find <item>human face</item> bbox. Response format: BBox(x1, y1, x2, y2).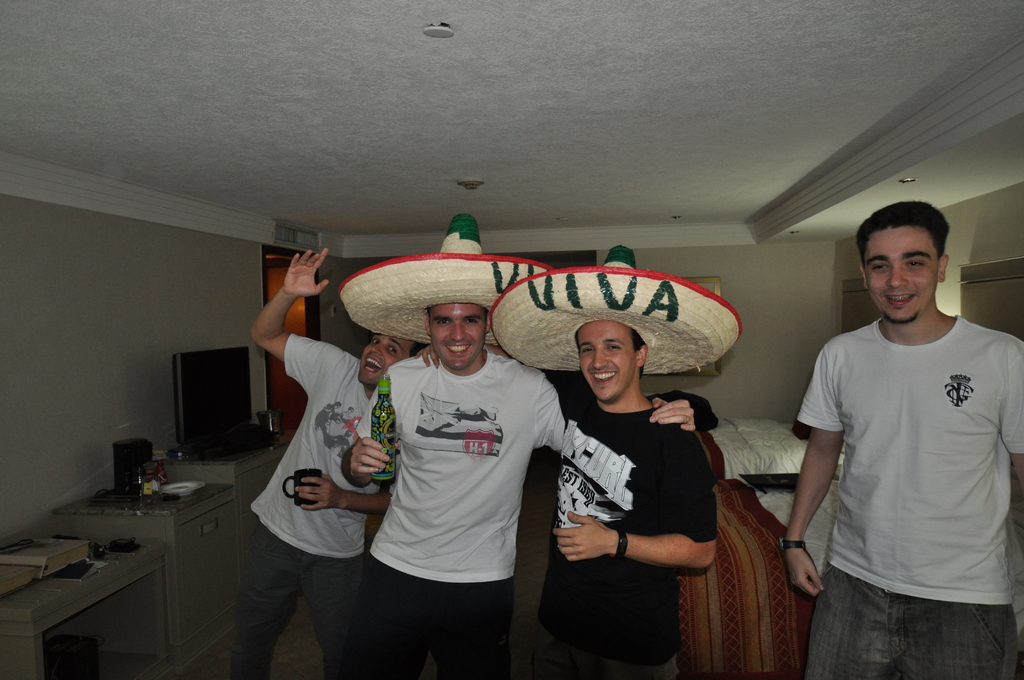
BBox(426, 303, 489, 371).
